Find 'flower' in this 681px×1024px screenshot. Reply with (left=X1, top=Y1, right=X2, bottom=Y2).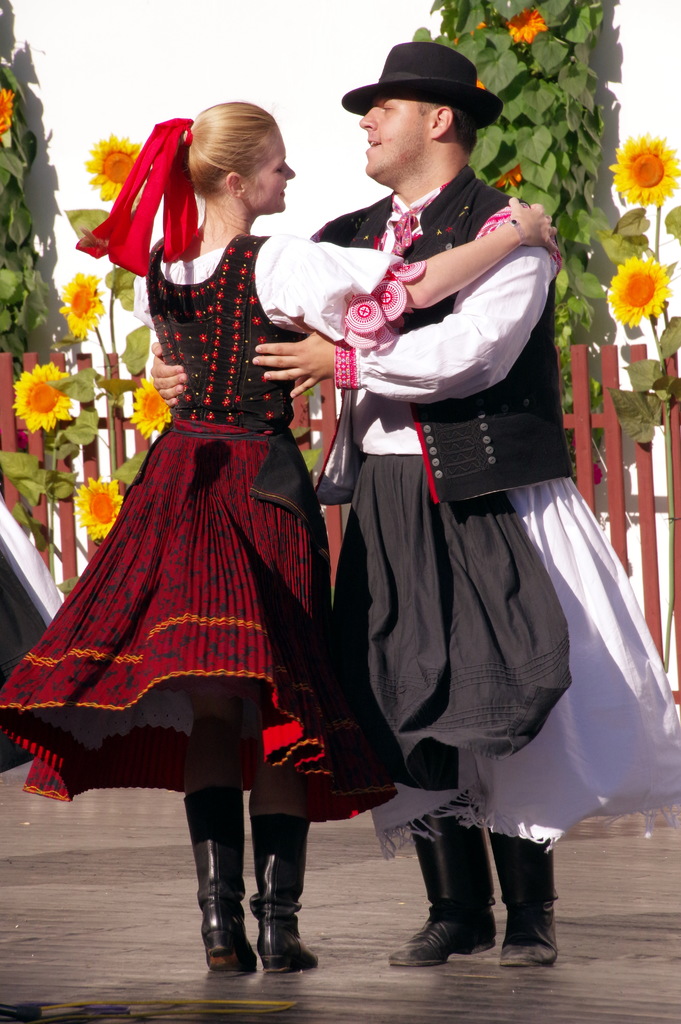
(left=454, top=17, right=506, bottom=109).
